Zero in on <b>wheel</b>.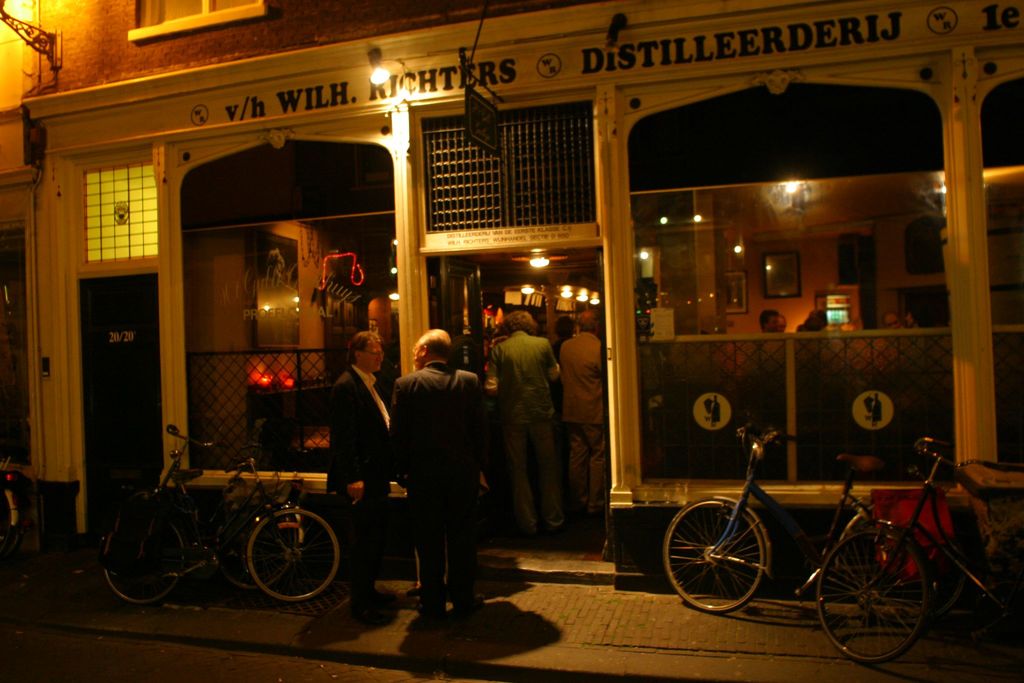
Zeroed in: locate(840, 507, 963, 621).
